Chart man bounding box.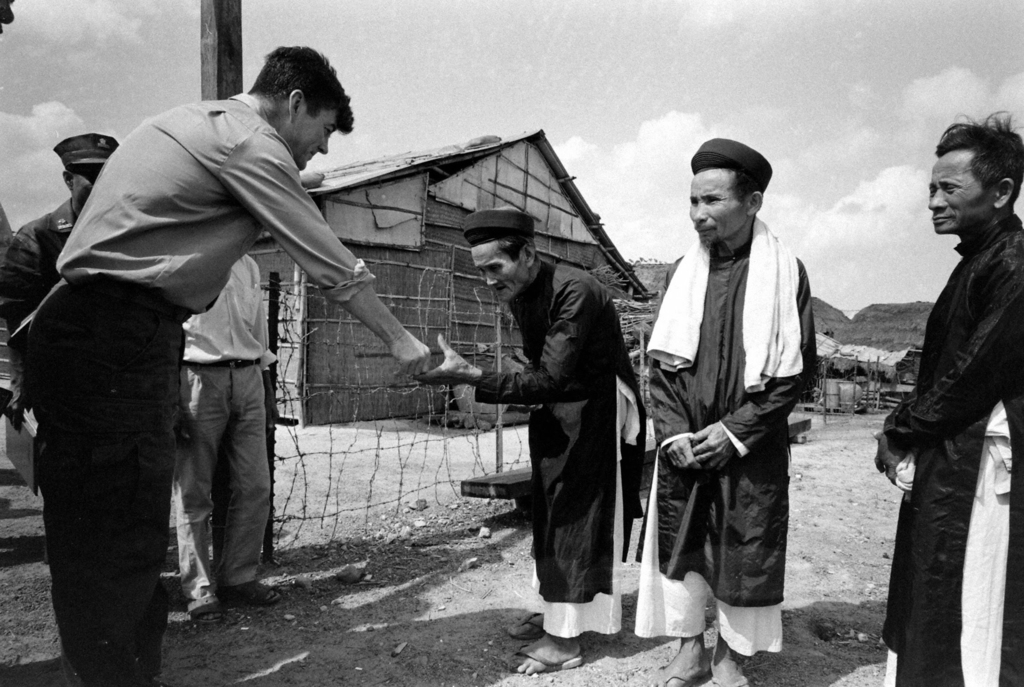
Charted: BBox(5, 135, 125, 495).
